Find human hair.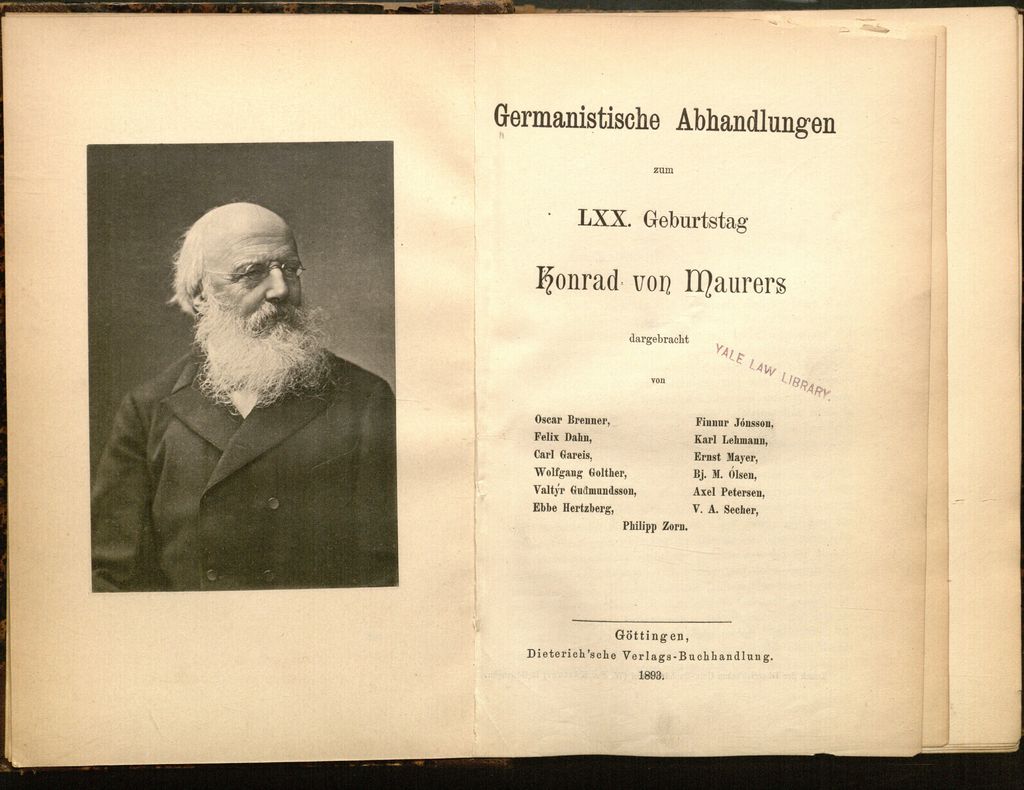
rect(164, 202, 214, 319).
